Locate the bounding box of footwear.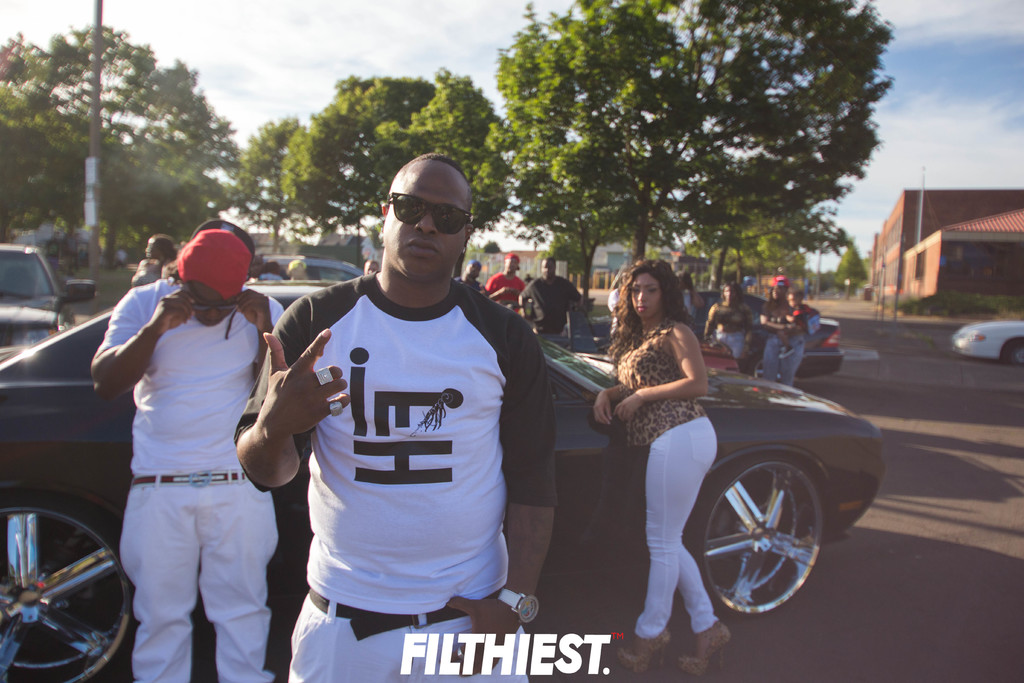
Bounding box: left=614, top=629, right=669, bottom=673.
